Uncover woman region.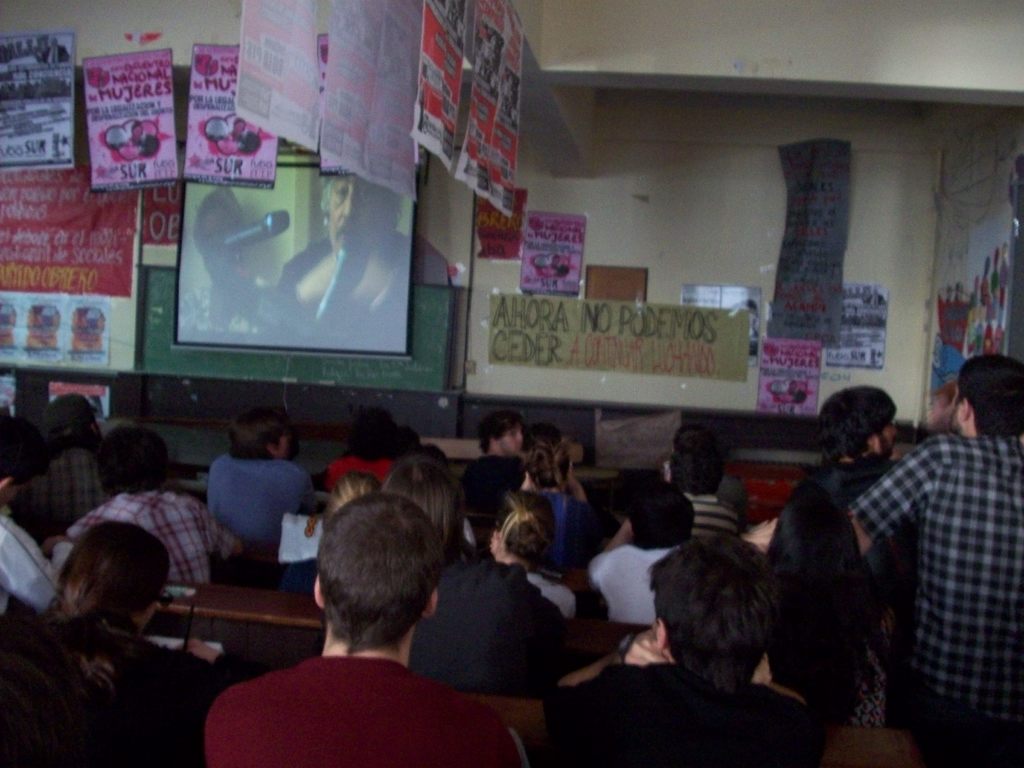
Uncovered: bbox(324, 468, 378, 536).
